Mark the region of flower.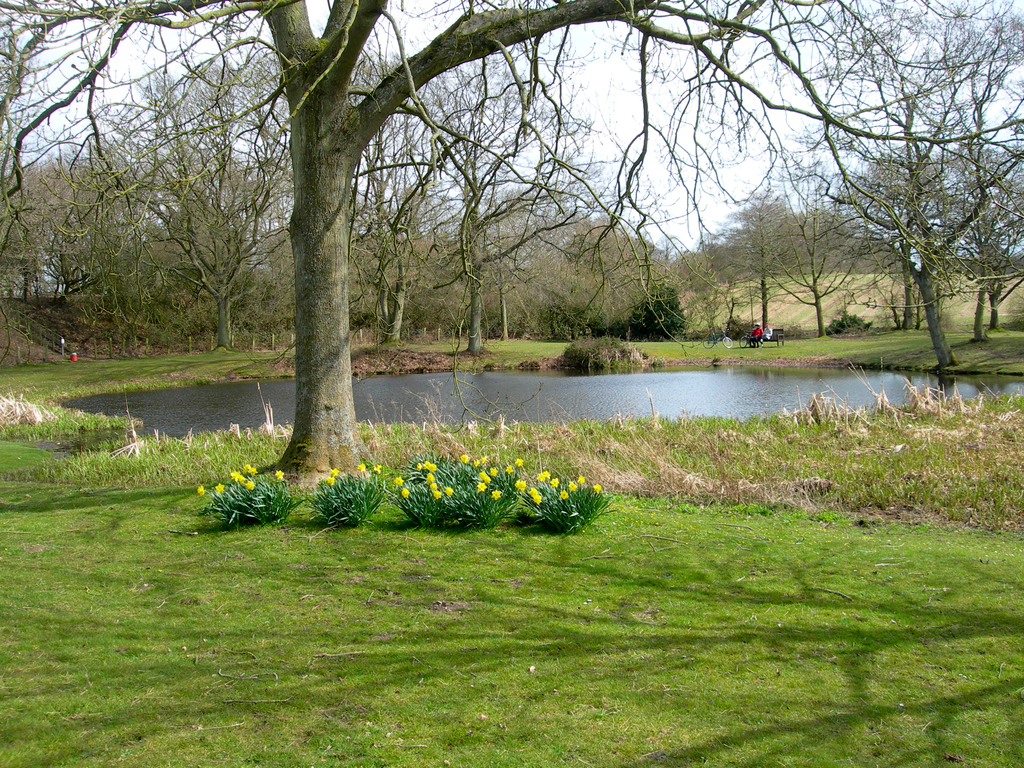
Region: detection(276, 470, 284, 482).
